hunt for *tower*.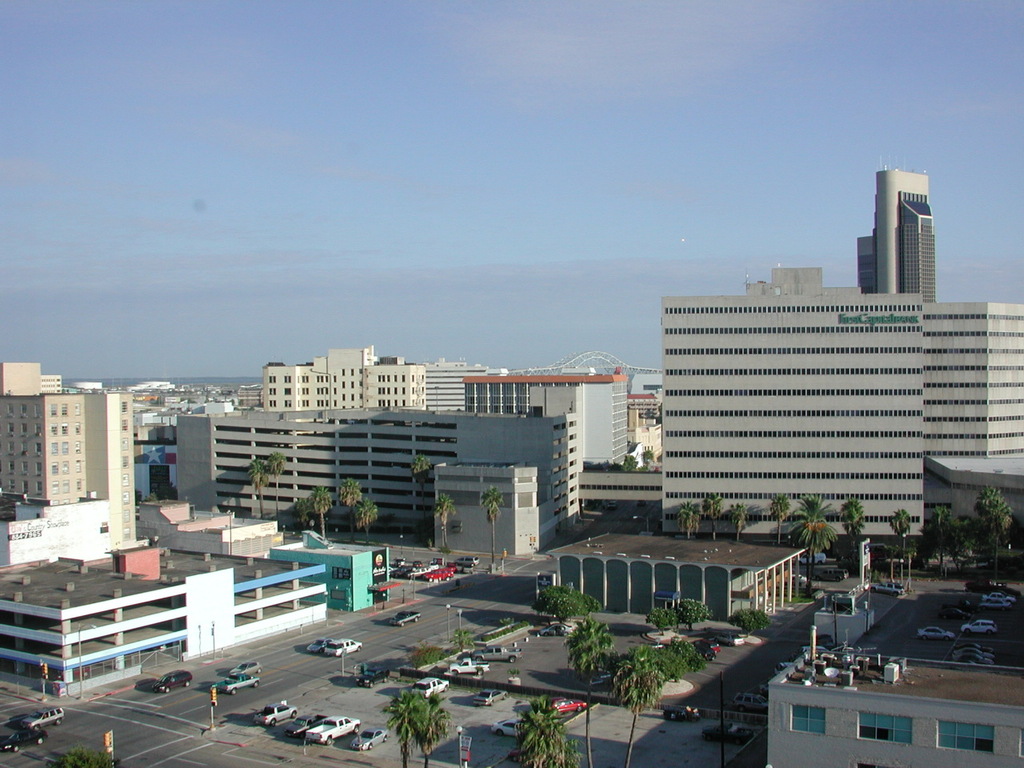
Hunted down at [3, 362, 127, 570].
